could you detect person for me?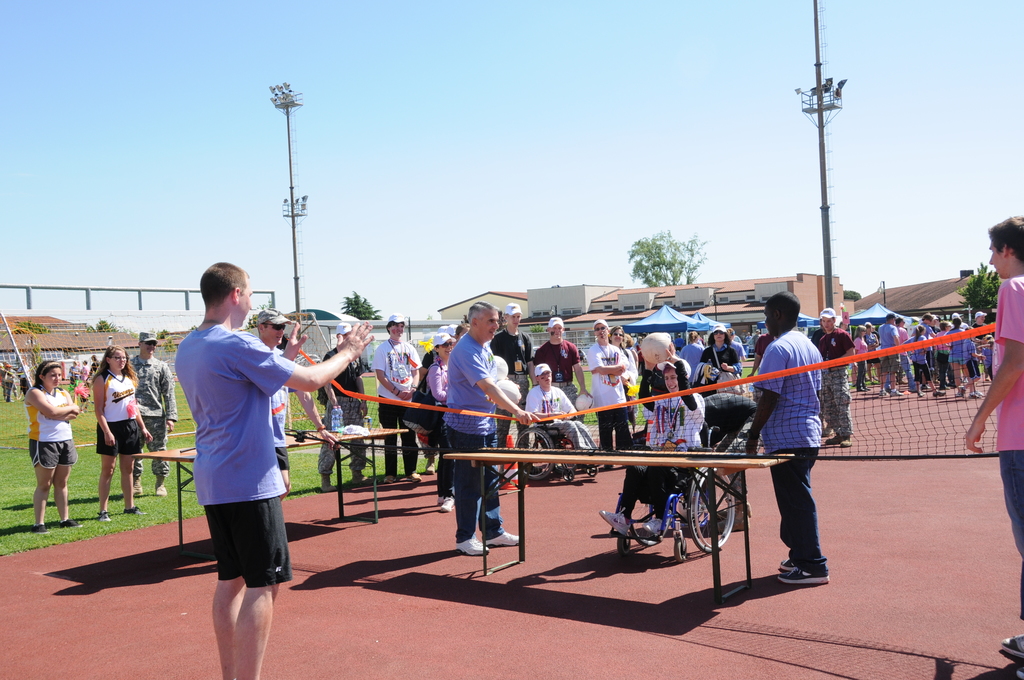
Detection result: left=174, top=263, right=377, bottom=679.
